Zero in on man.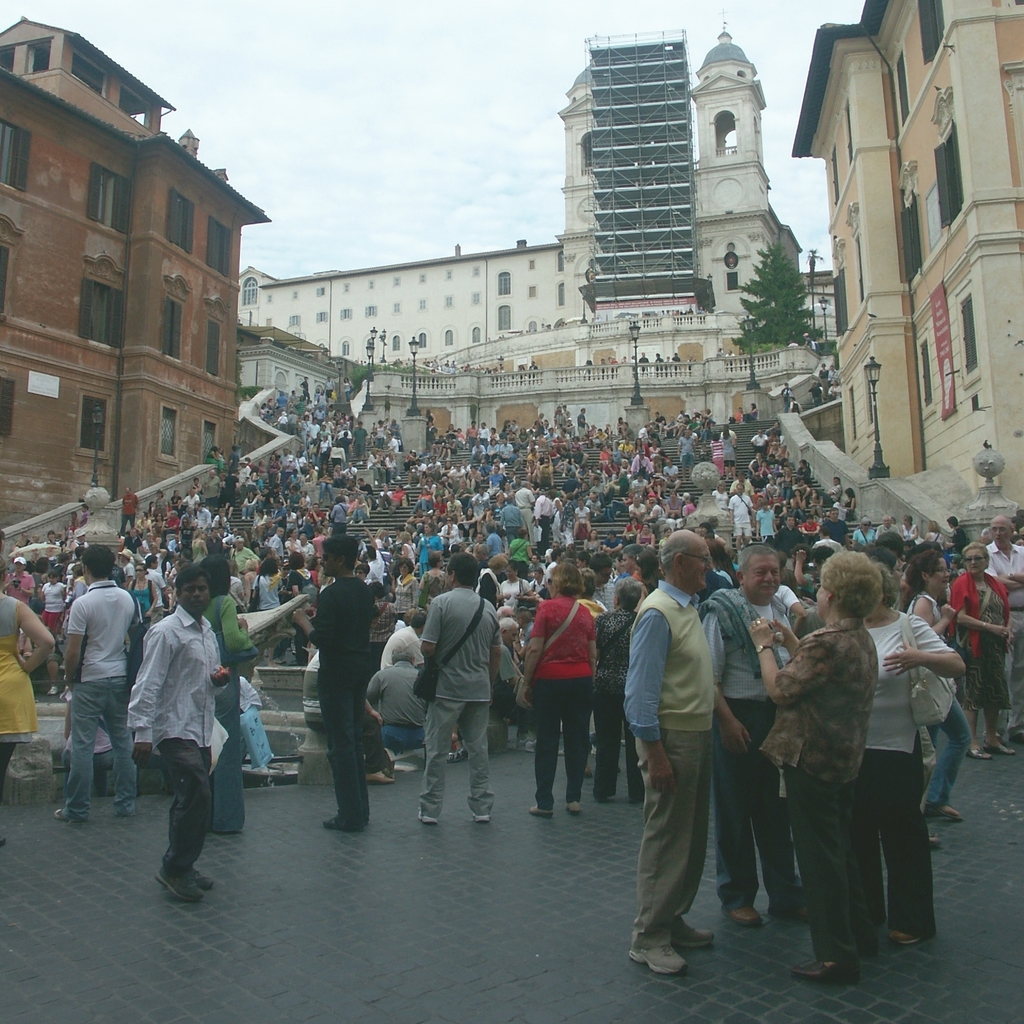
Zeroed in: {"left": 556, "top": 447, "right": 573, "bottom": 474}.
